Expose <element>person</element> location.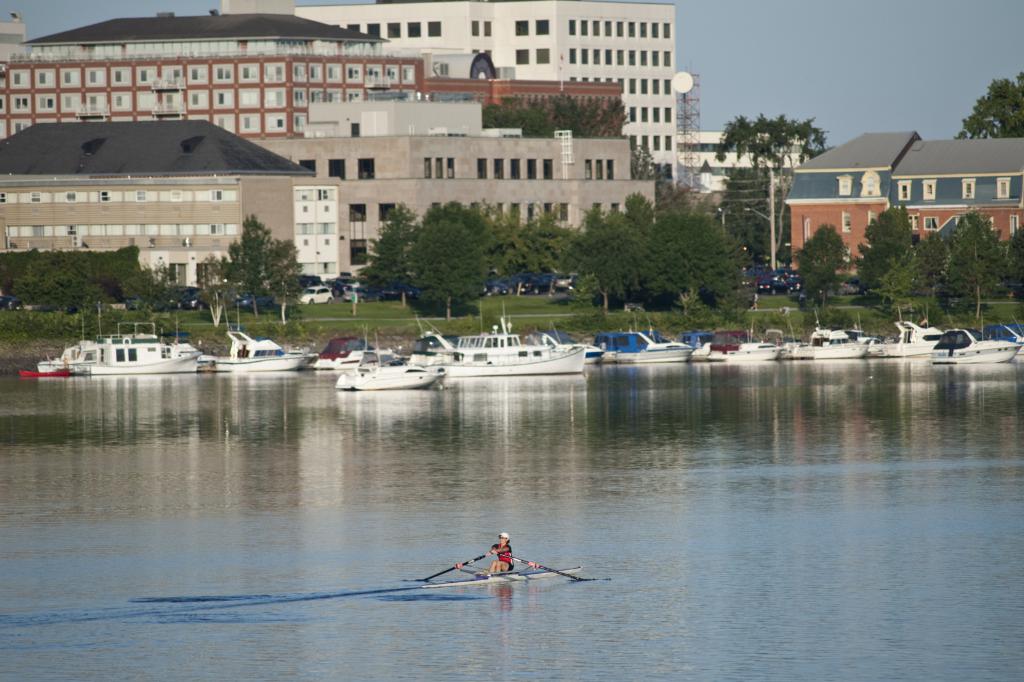
Exposed at 750/293/760/313.
